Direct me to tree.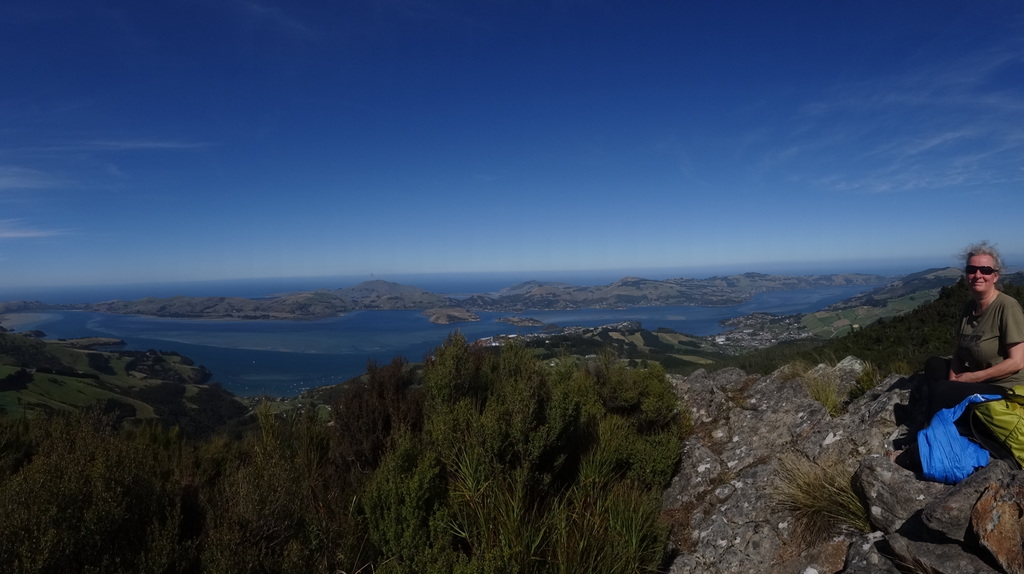
Direction: 0/328/691/573.
